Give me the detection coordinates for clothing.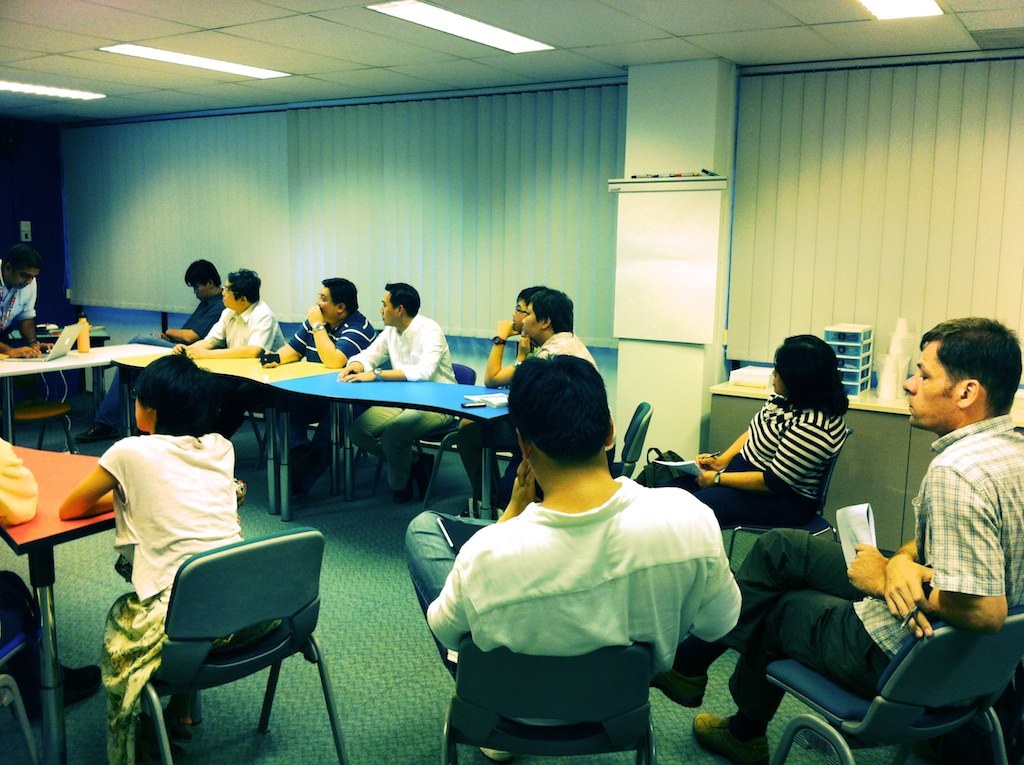
(left=95, top=430, right=245, bottom=764).
